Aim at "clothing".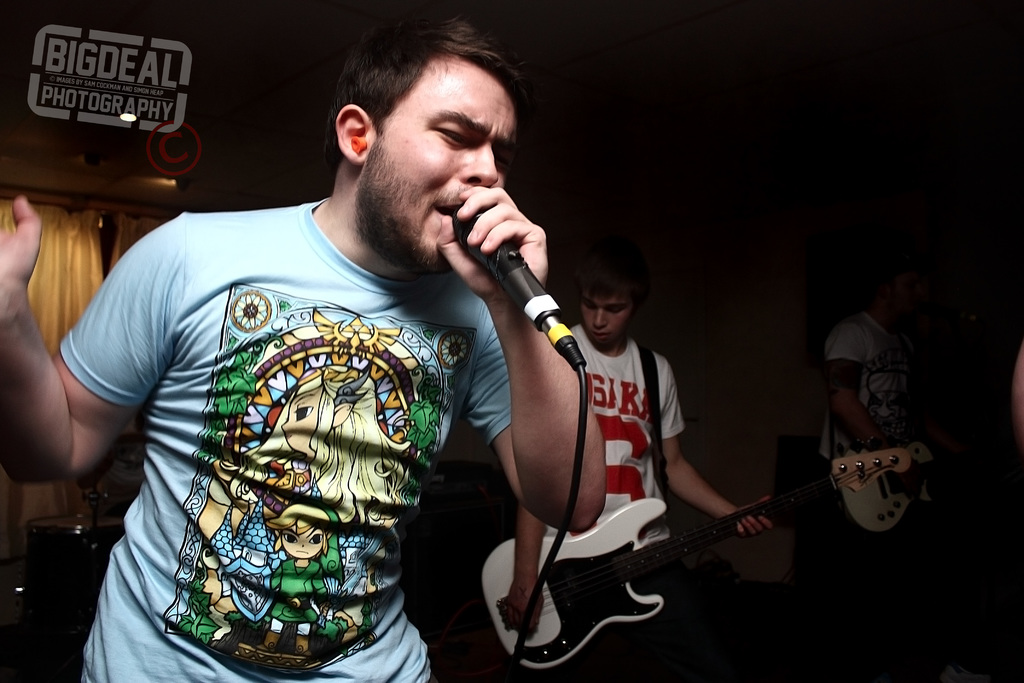
Aimed at [74, 206, 524, 672].
